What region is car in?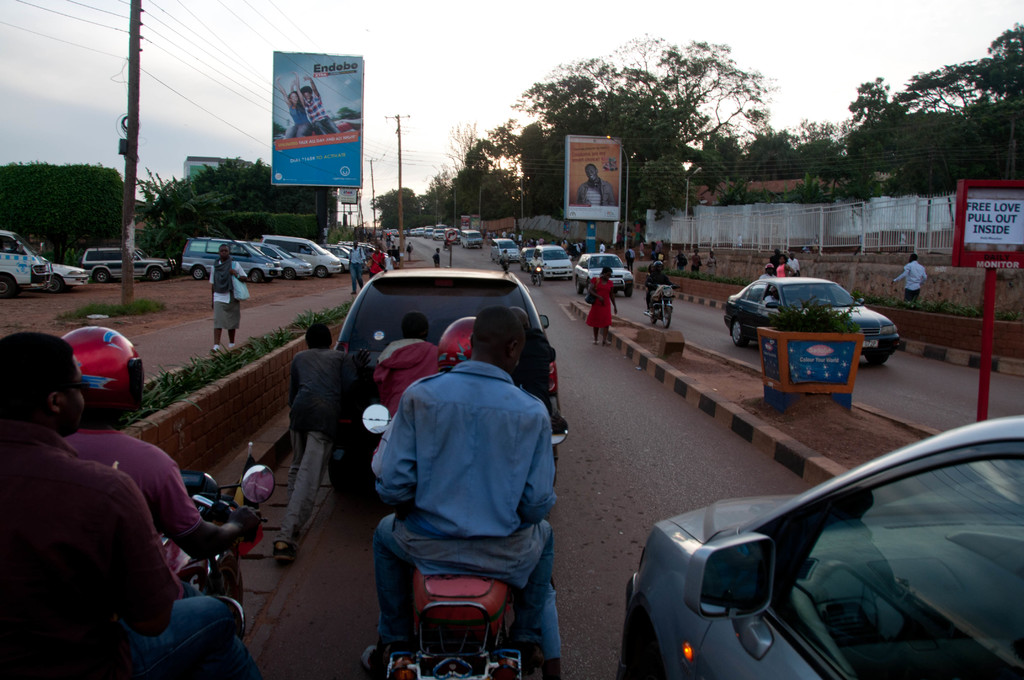
bbox=(489, 243, 531, 266).
